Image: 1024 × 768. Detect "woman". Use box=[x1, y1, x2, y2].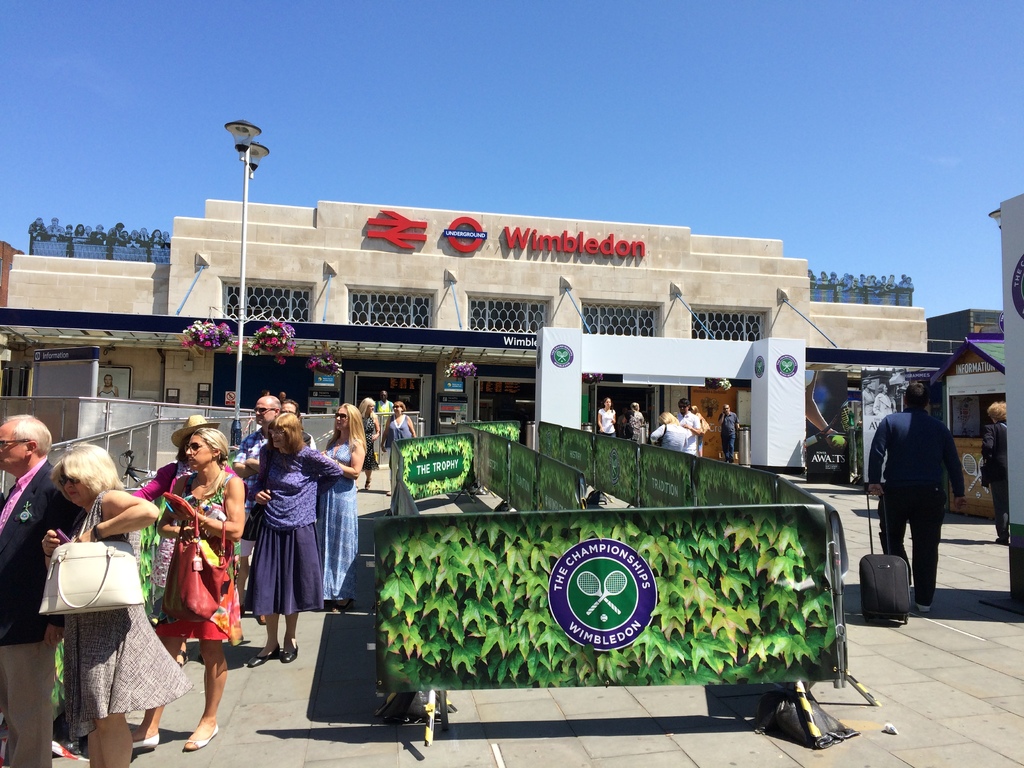
box=[381, 405, 416, 493].
